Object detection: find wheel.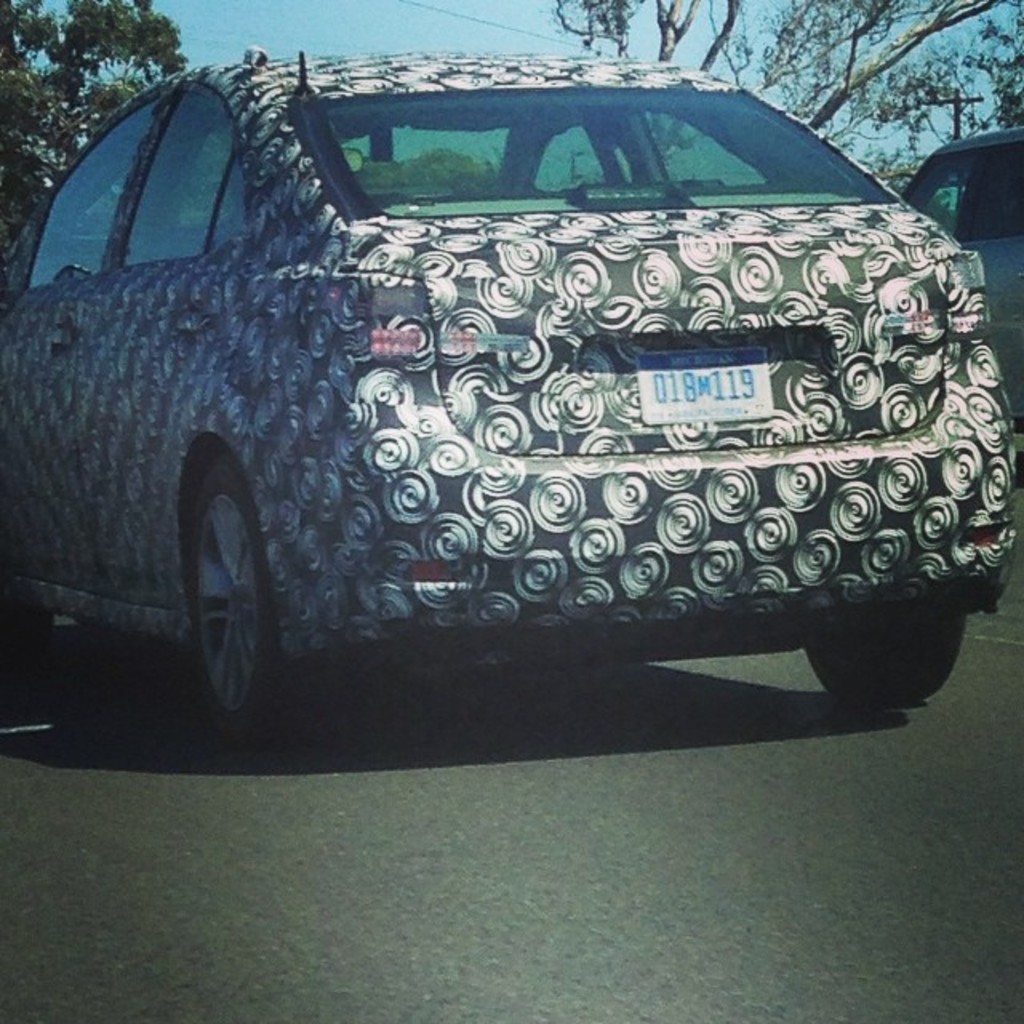
[x1=811, y1=616, x2=968, y2=706].
